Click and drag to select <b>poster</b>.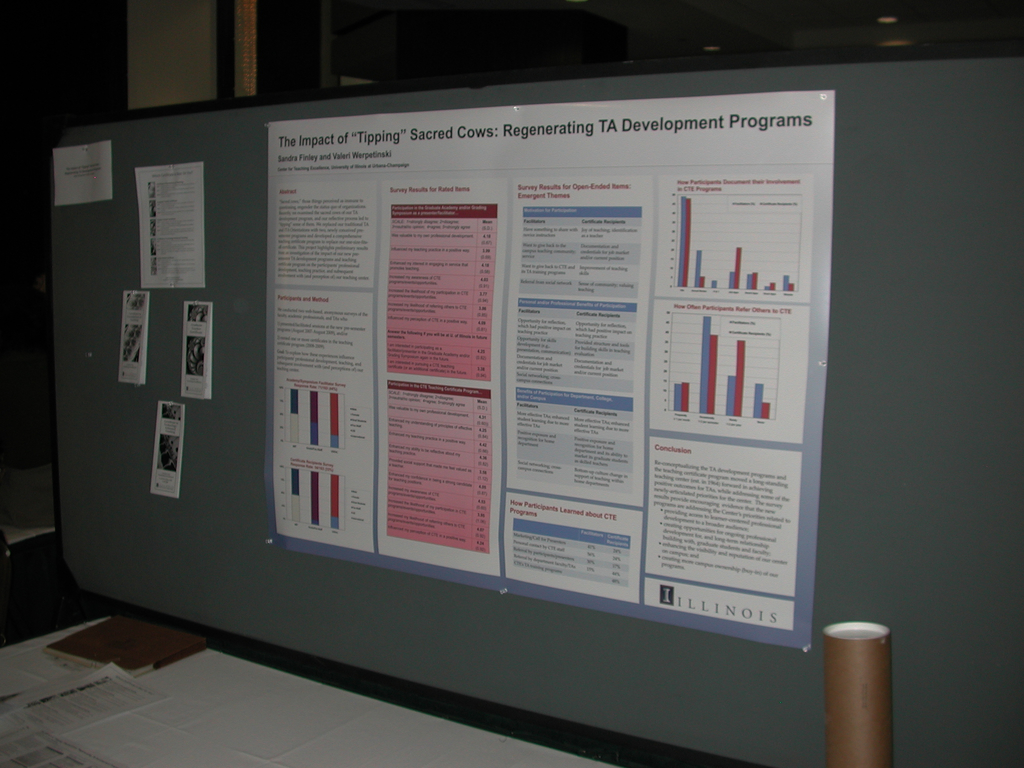
Selection: l=122, t=287, r=144, b=381.
